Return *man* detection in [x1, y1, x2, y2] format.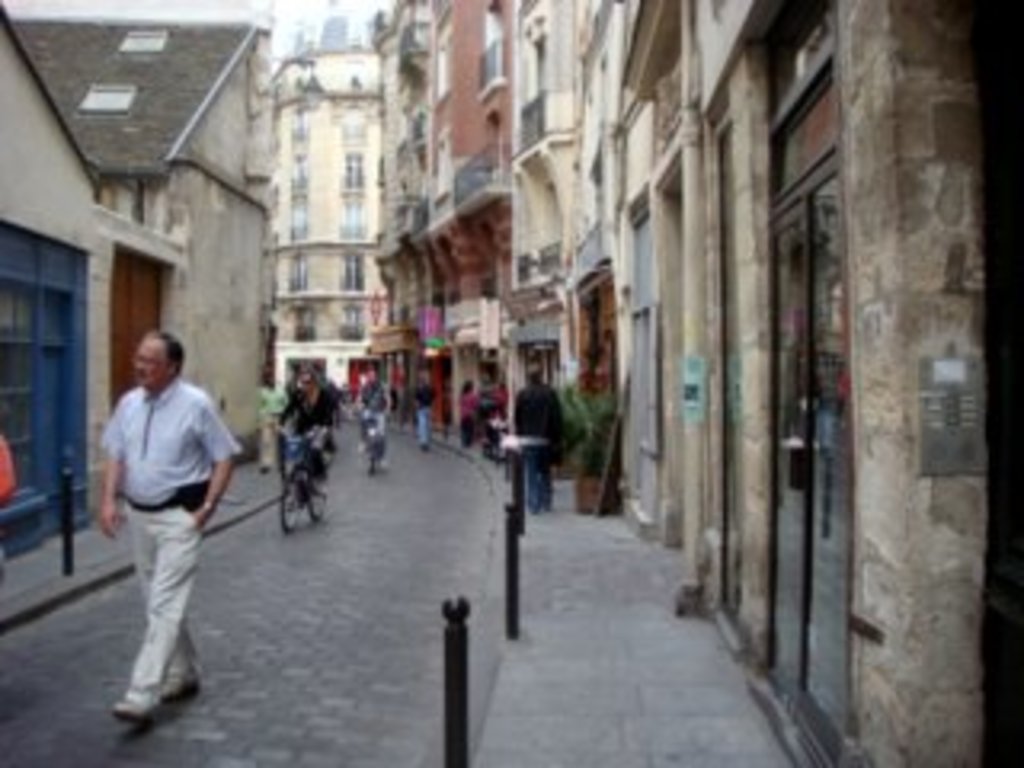
[275, 365, 342, 490].
